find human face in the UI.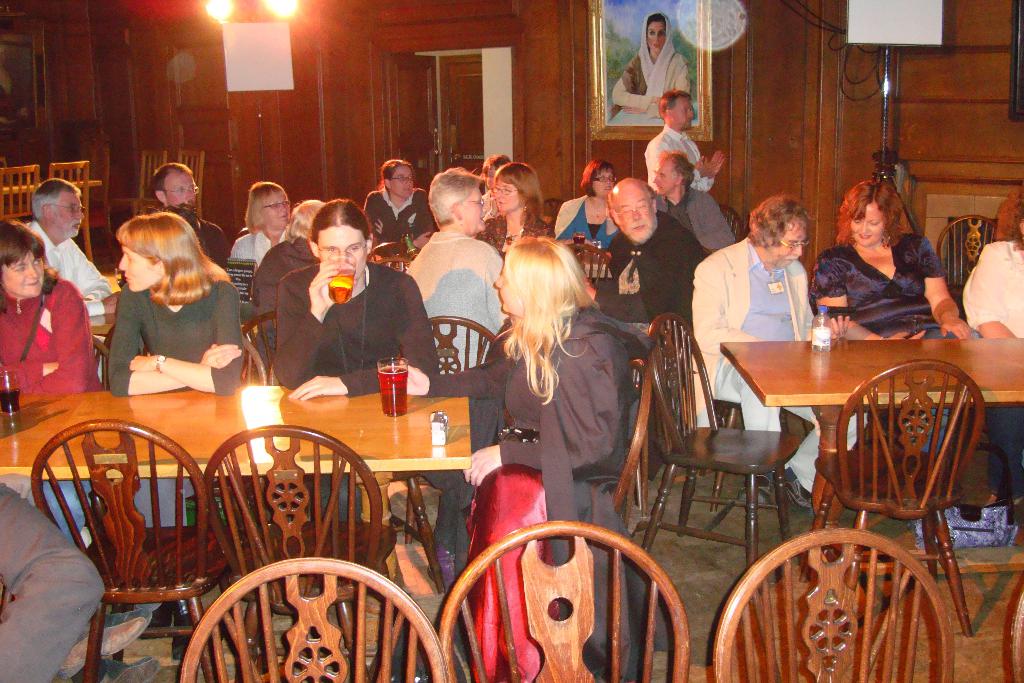
UI element at bbox=[671, 99, 692, 129].
